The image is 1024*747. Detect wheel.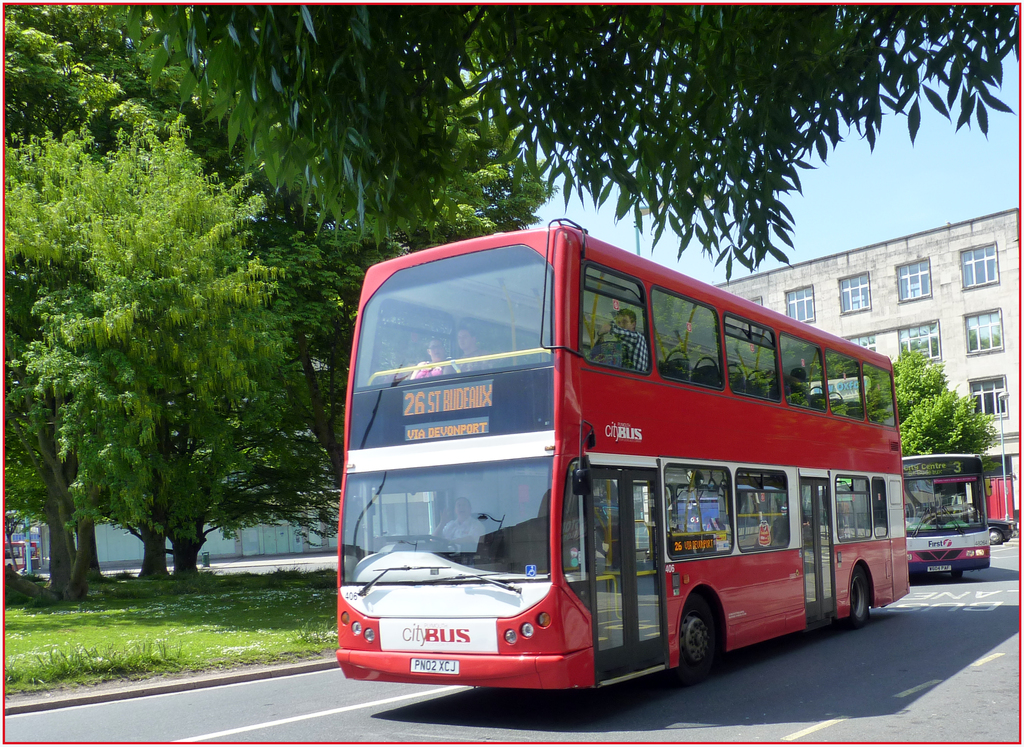
Detection: [x1=950, y1=571, x2=964, y2=580].
